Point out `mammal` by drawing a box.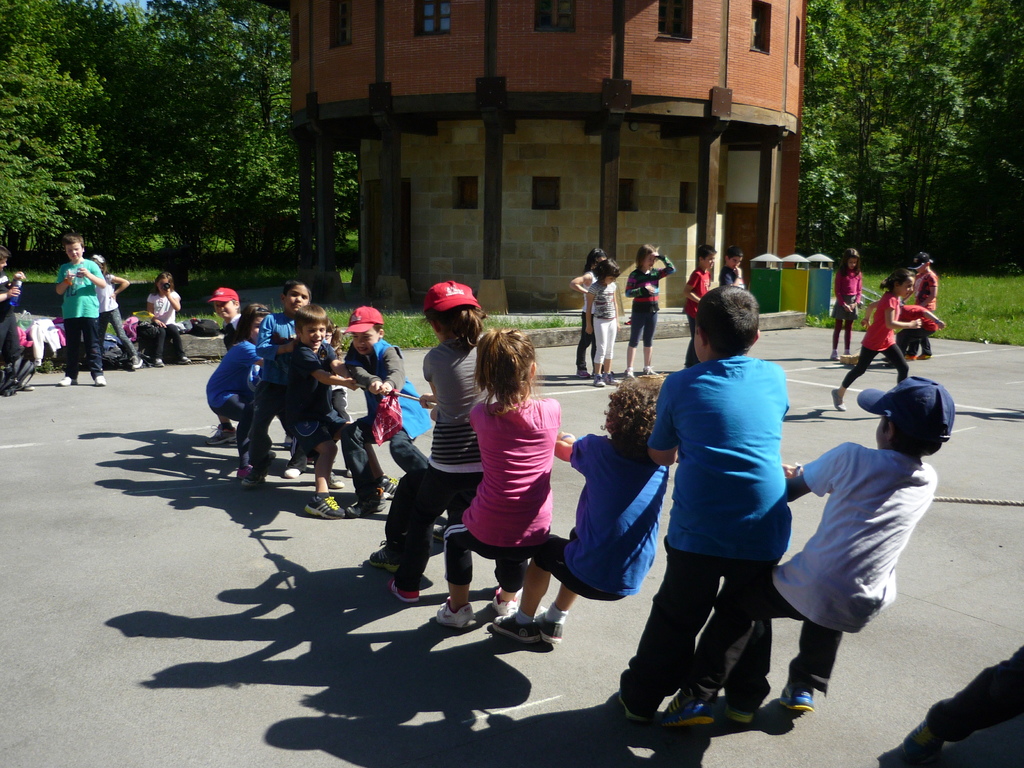
<bbox>213, 286, 258, 445</bbox>.
